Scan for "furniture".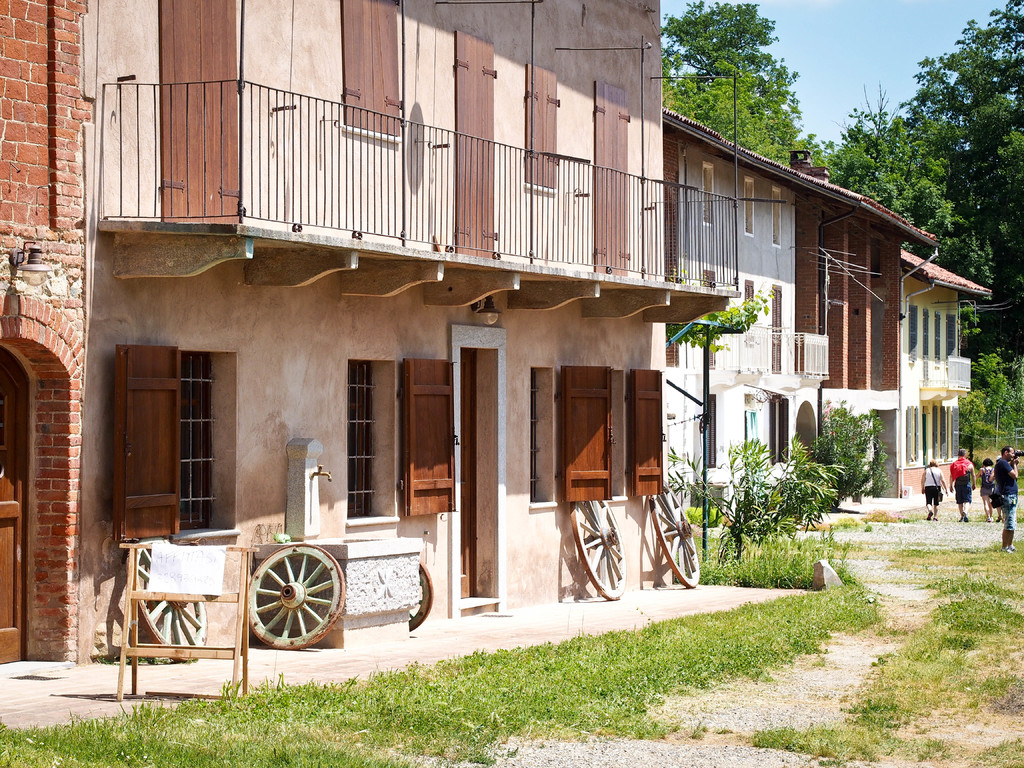
Scan result: <bbox>116, 541, 262, 701</bbox>.
